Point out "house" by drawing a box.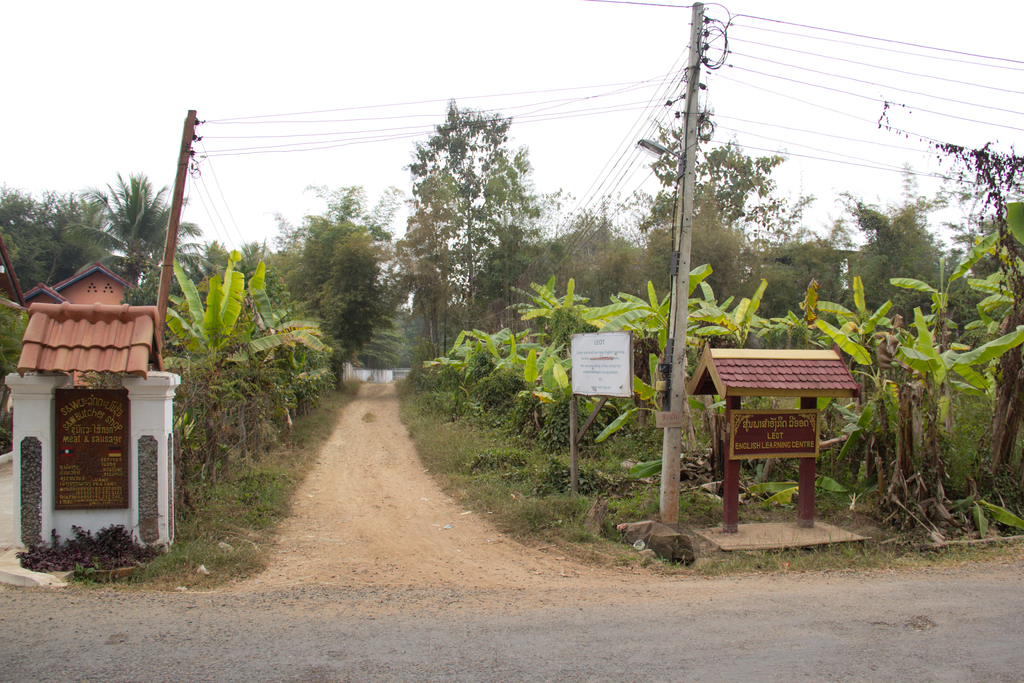
3, 224, 191, 571.
